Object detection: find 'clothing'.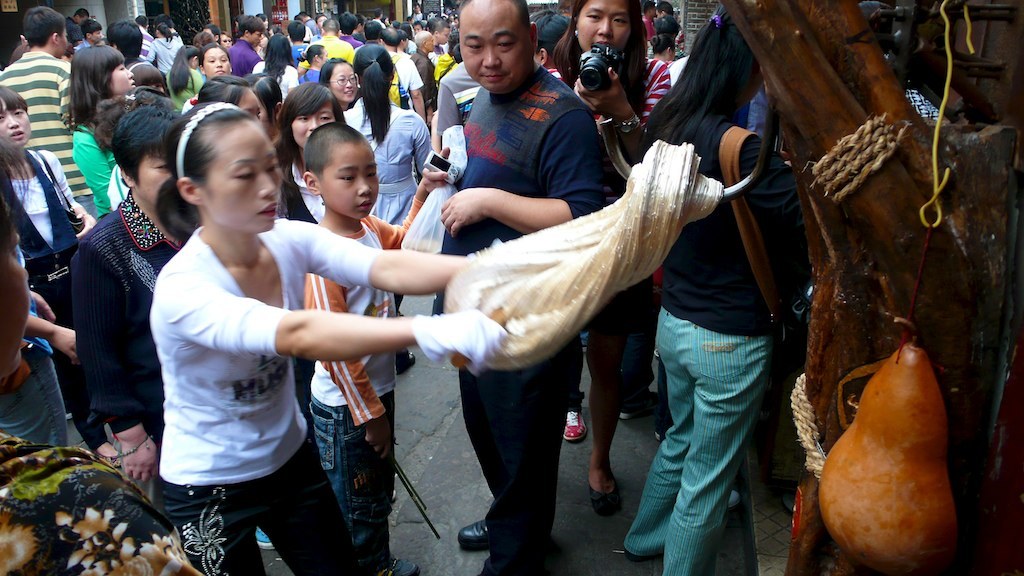
[70,197,183,439].
